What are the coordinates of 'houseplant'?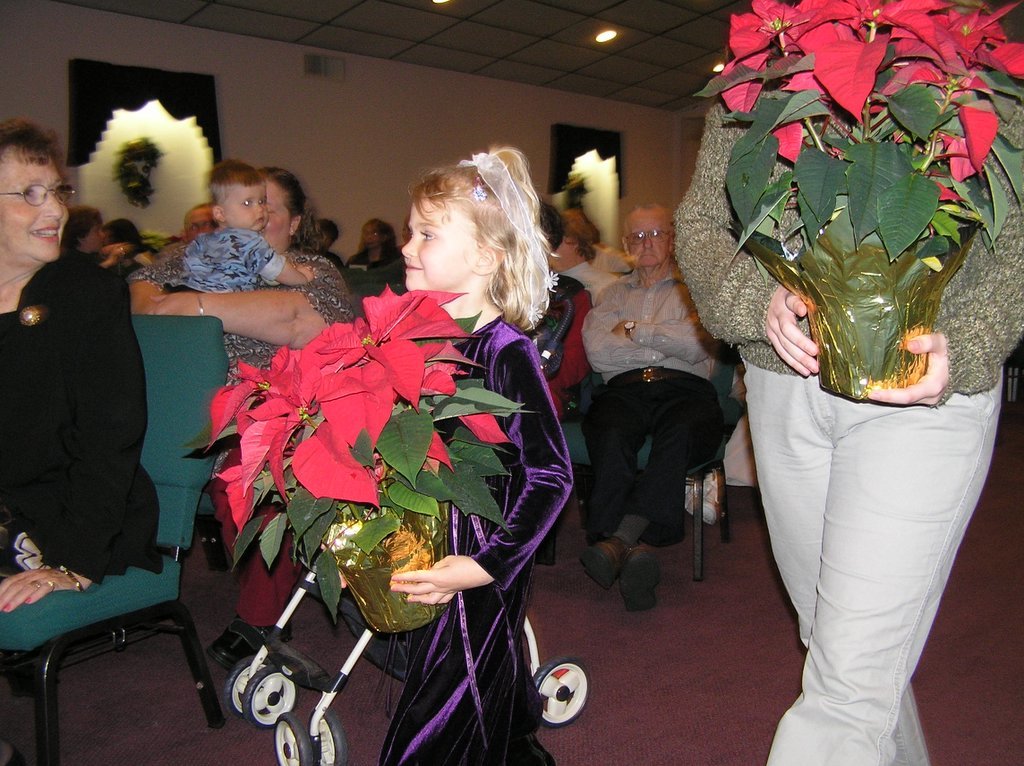
region(181, 285, 531, 627).
